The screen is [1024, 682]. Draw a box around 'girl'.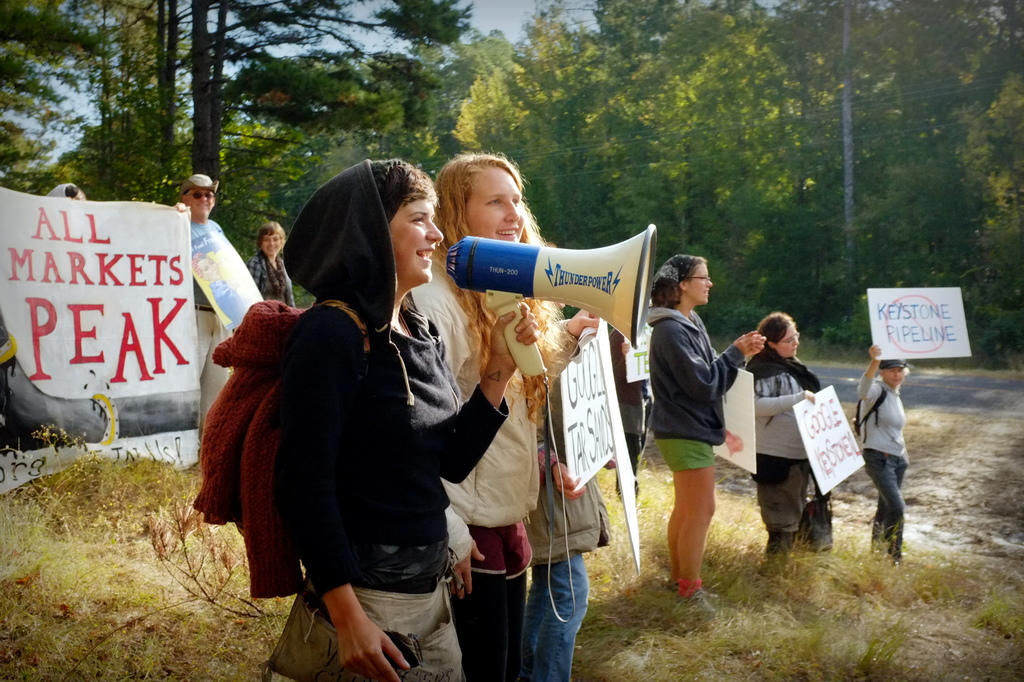
box=[191, 152, 540, 681].
